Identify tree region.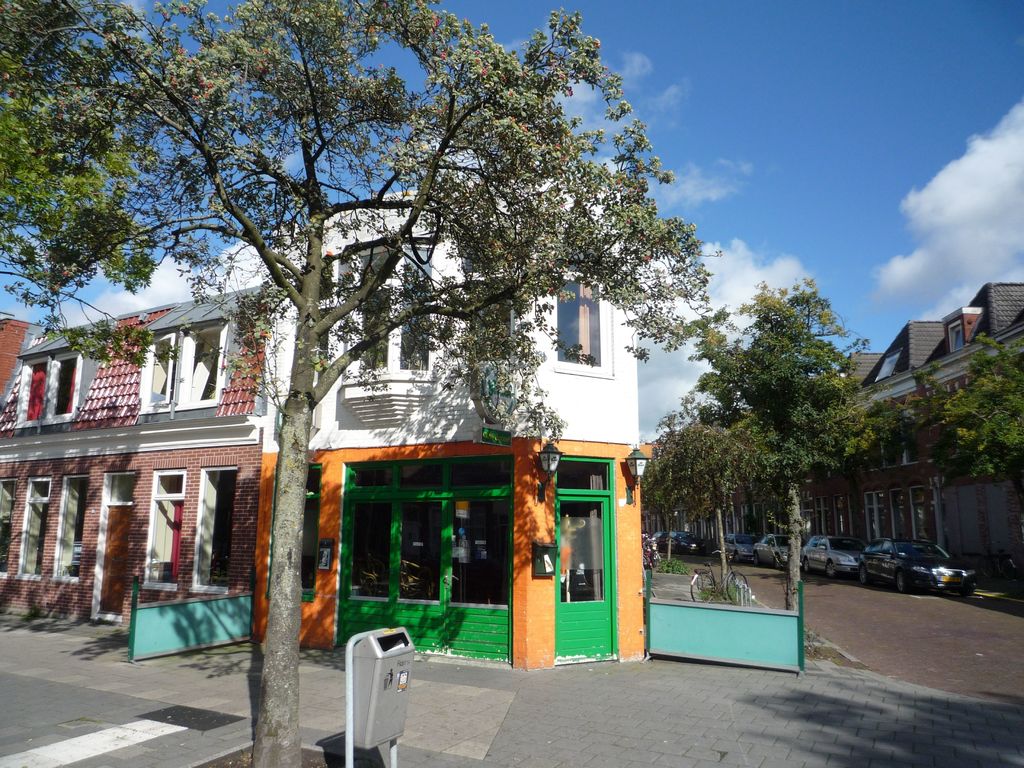
Region: bbox=[689, 282, 888, 621].
